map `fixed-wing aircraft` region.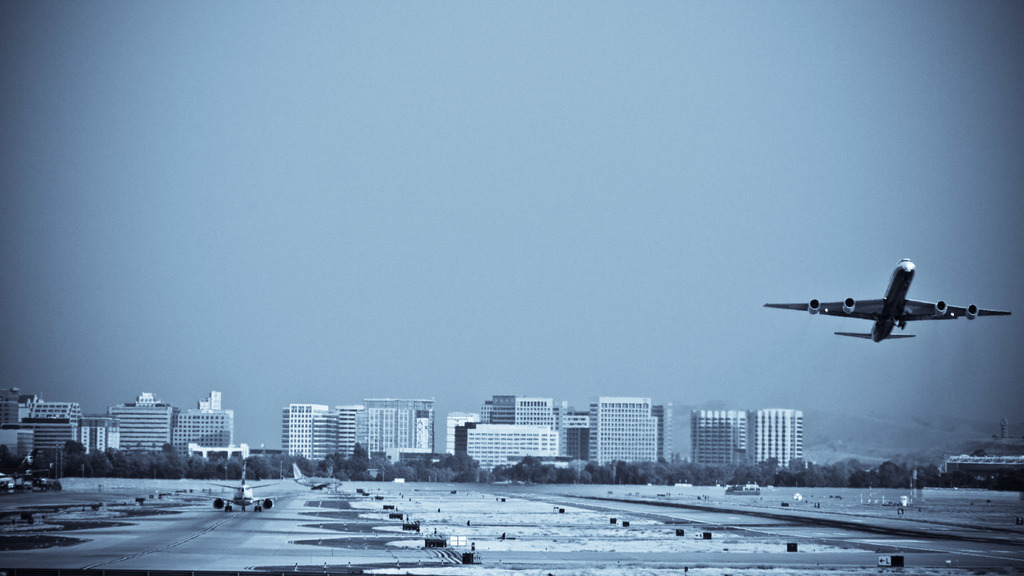
Mapped to [170,456,301,517].
